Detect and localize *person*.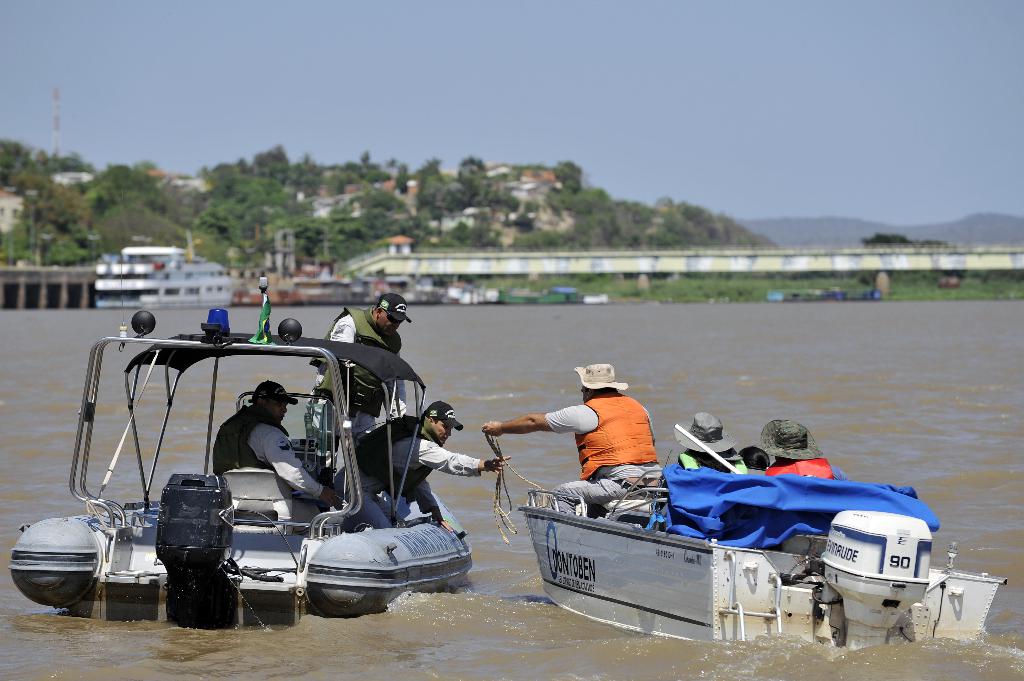
Localized at x1=211 y1=381 x2=342 y2=508.
